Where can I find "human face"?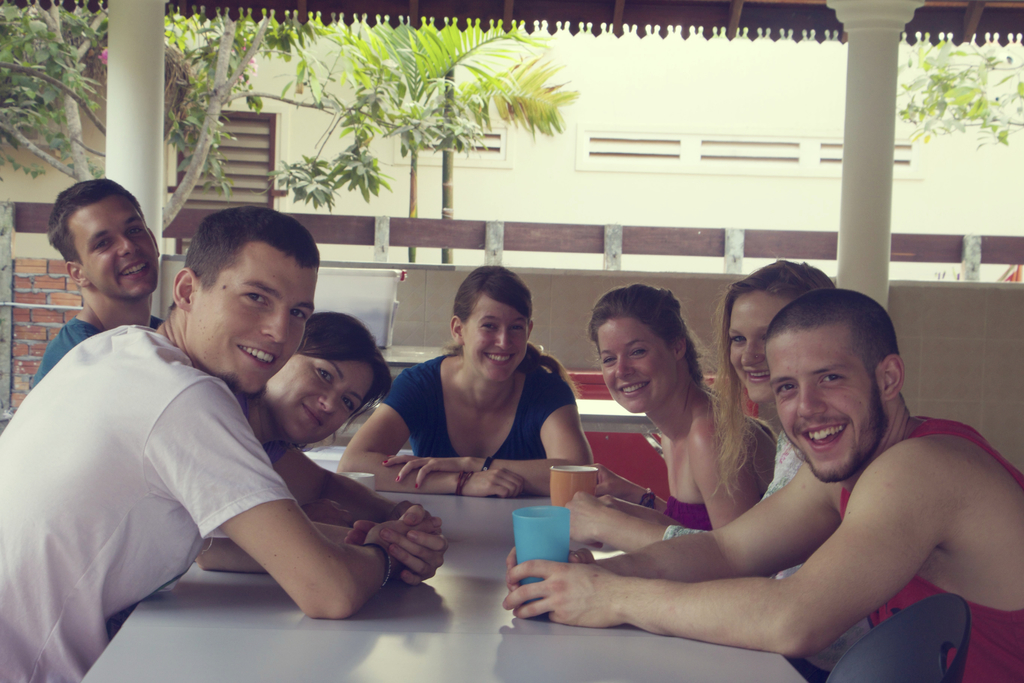
You can find it at <region>601, 317, 678, 411</region>.
